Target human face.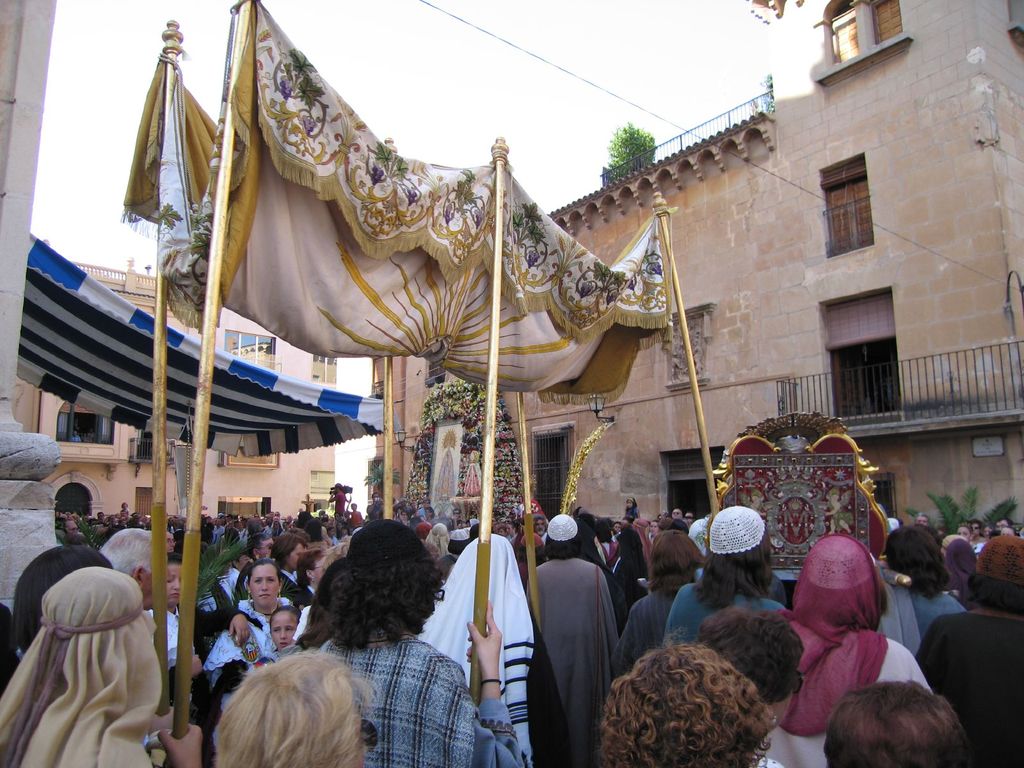
Target region: <region>973, 520, 979, 536</region>.
